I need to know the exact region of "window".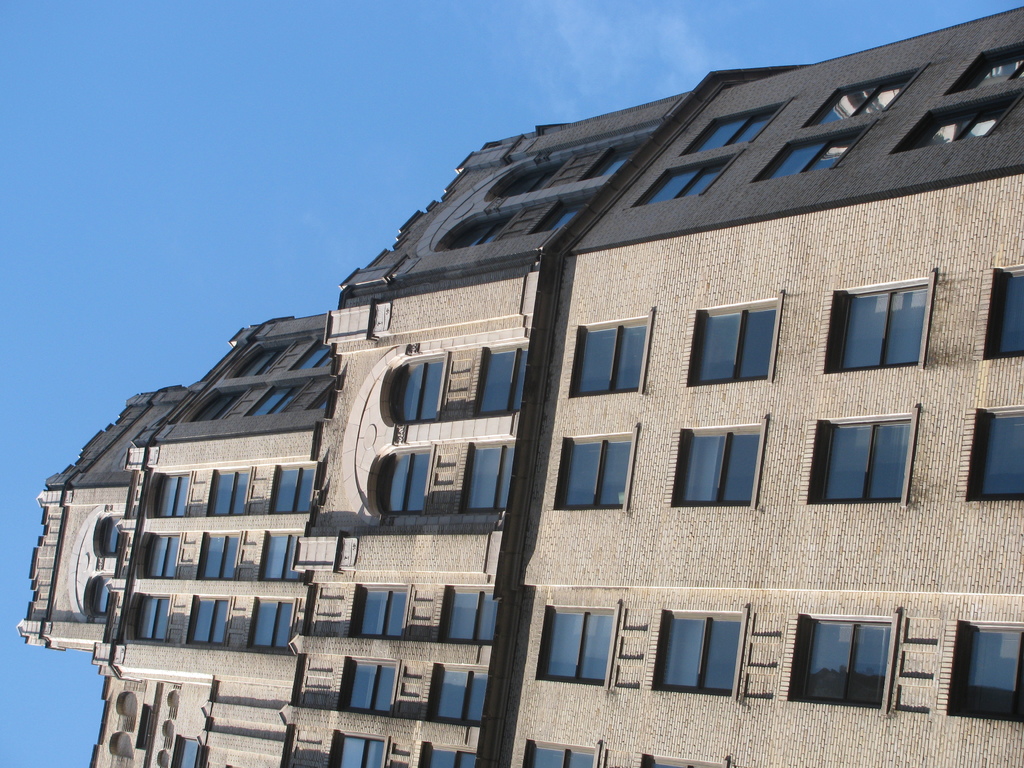
Region: region(537, 607, 609, 679).
